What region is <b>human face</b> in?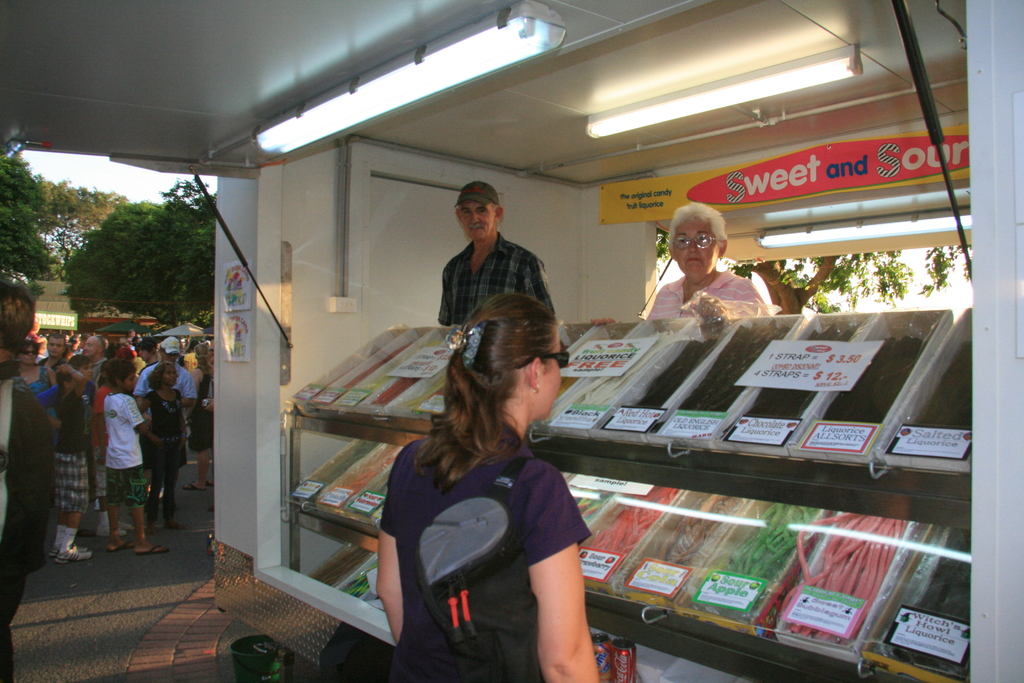
x1=669, y1=217, x2=719, y2=275.
